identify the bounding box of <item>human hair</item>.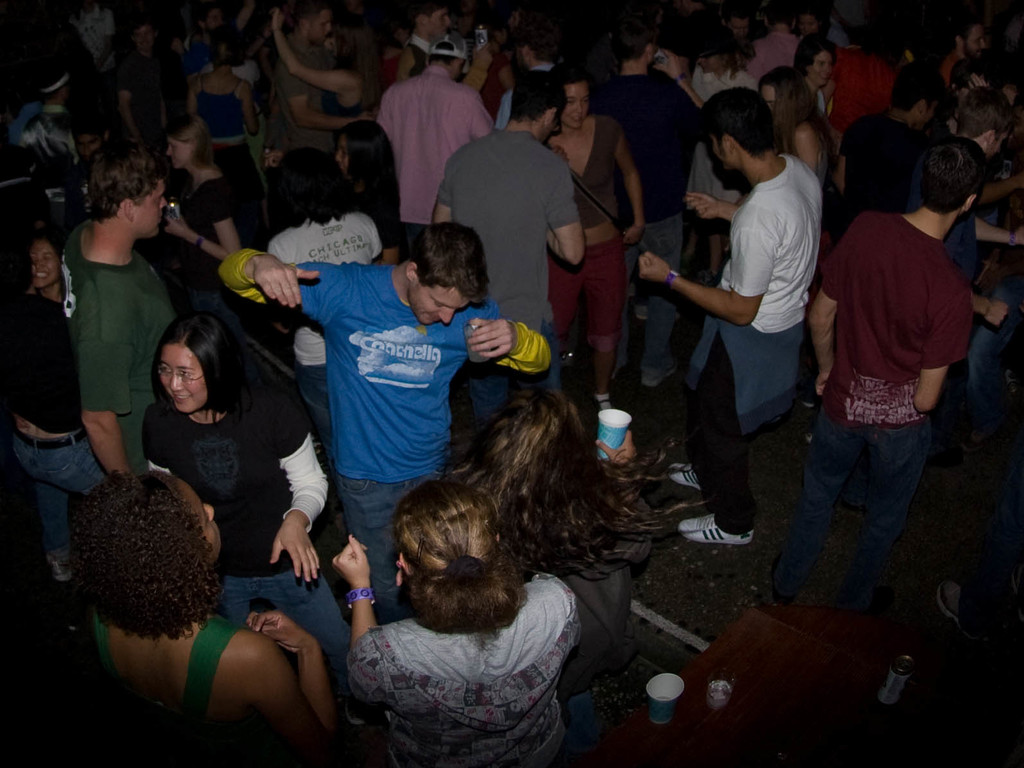
[left=66, top=458, right=211, bottom=659].
